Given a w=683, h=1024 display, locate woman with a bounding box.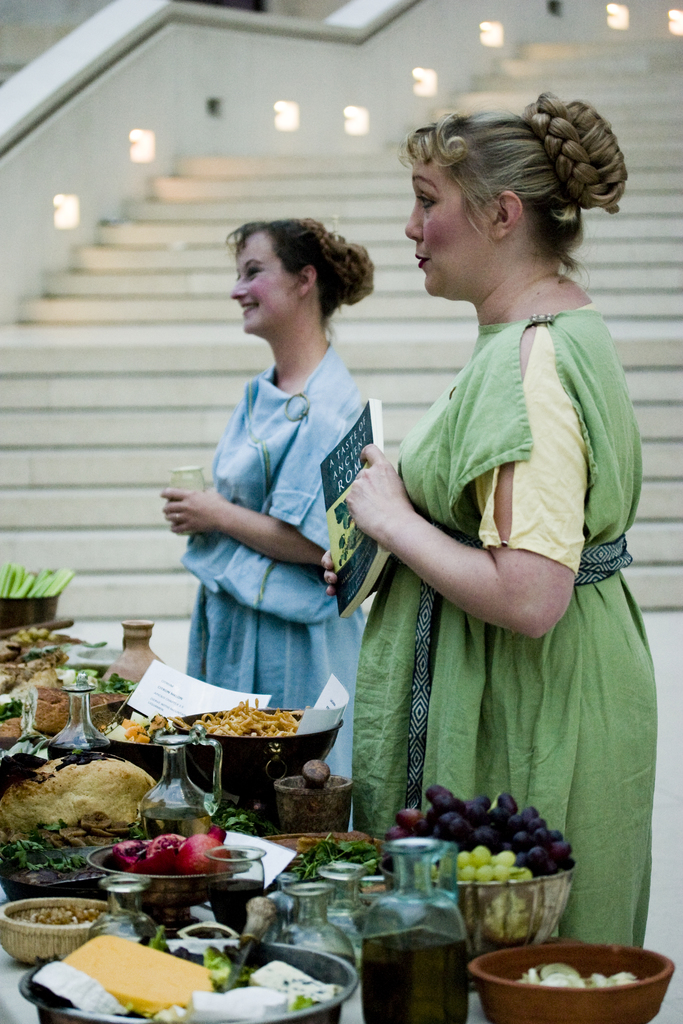
Located: [156,216,375,835].
